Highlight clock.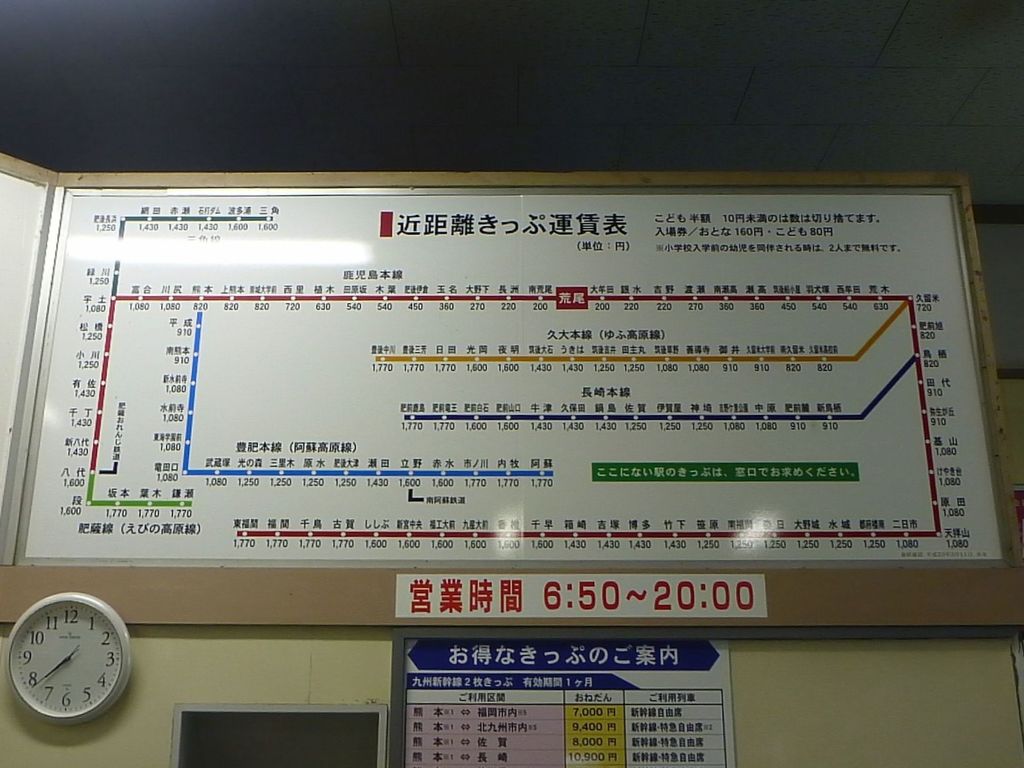
Highlighted region: 10 588 132 753.
